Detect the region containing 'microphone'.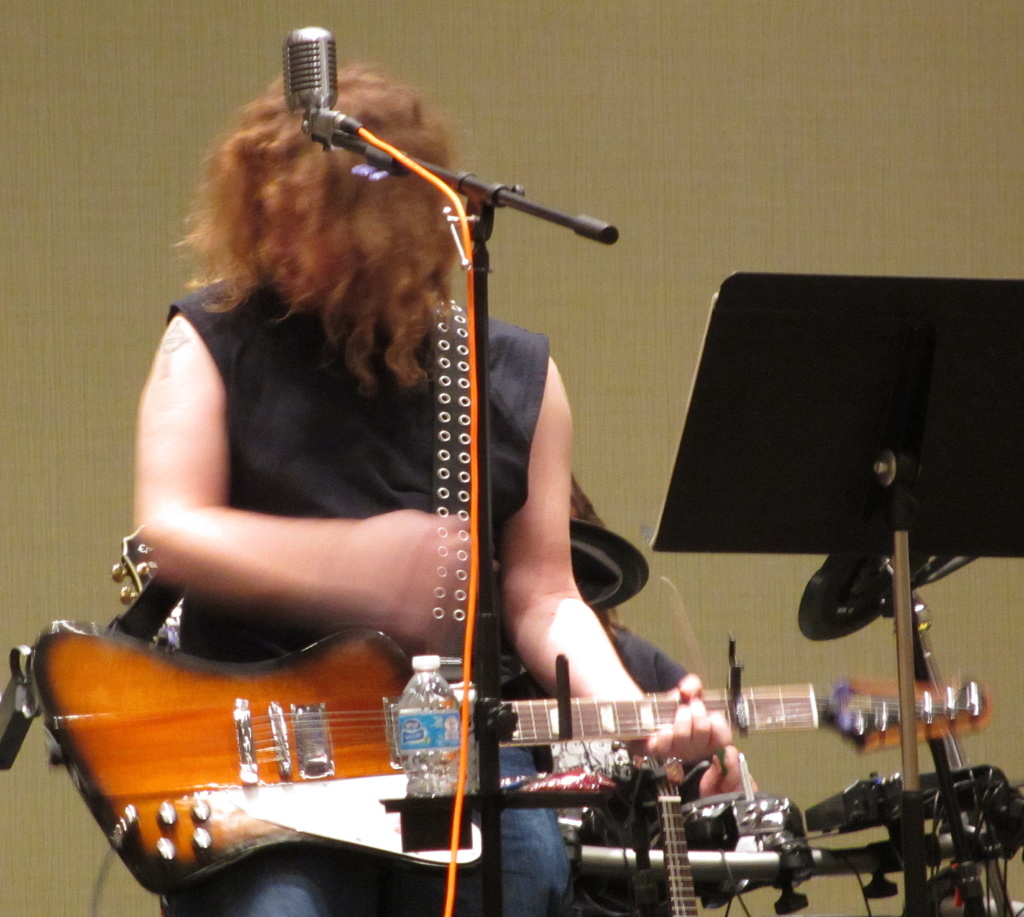
<box>279,20,626,252</box>.
